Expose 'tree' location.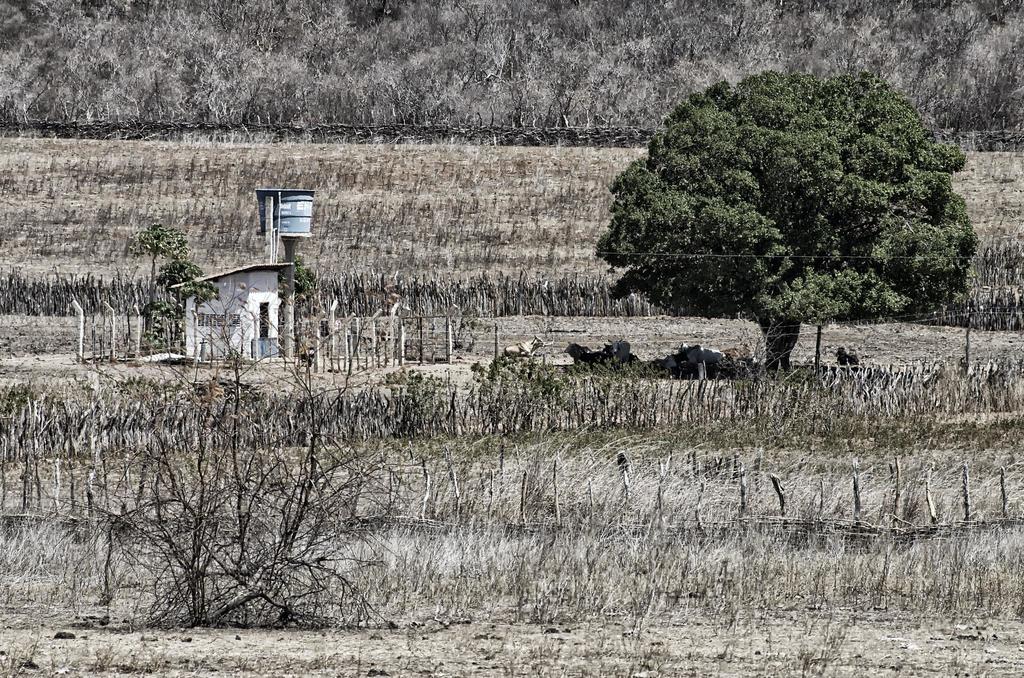
Exposed at crop(128, 213, 219, 355).
